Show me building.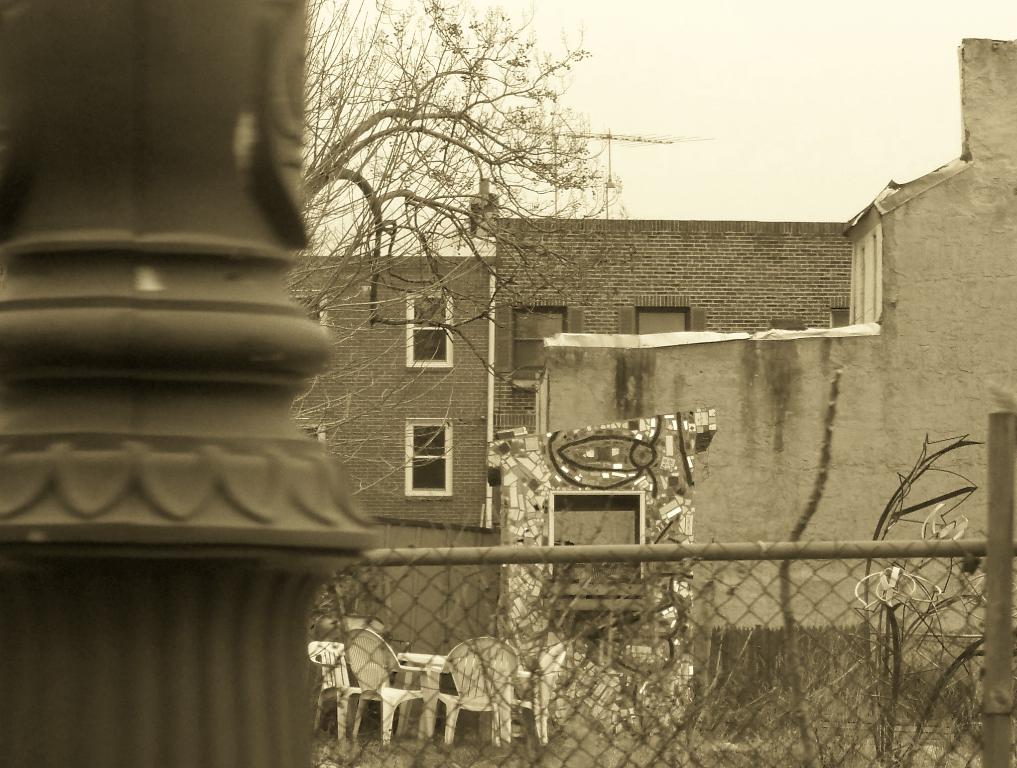
building is here: l=284, t=216, r=854, b=695.
